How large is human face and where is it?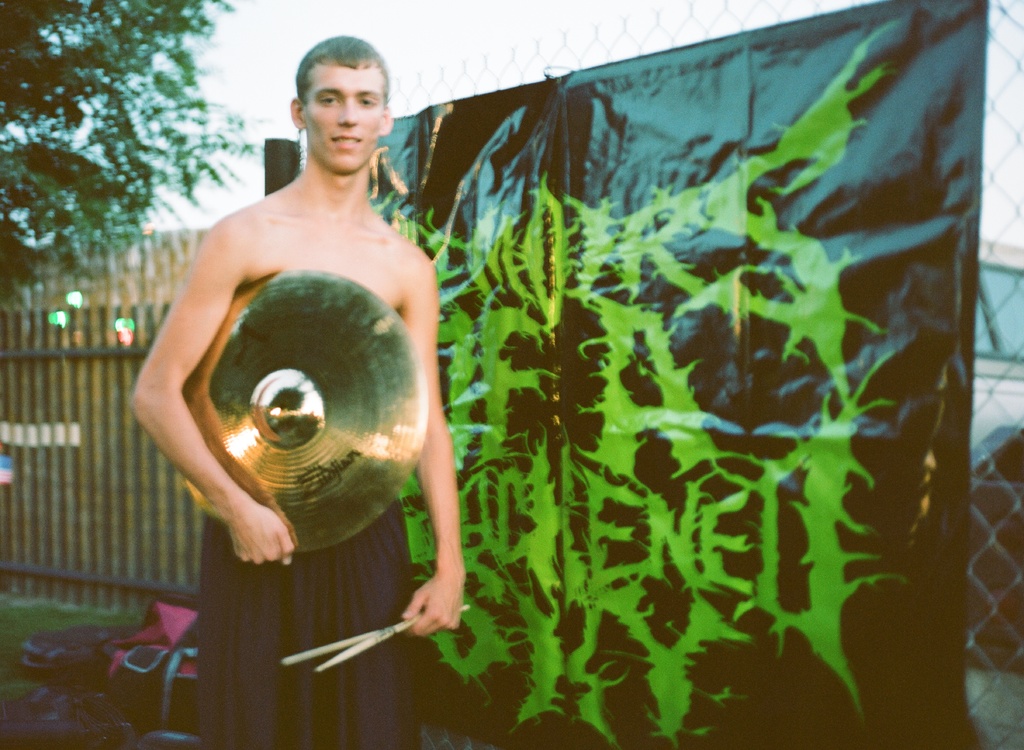
Bounding box: [left=305, top=65, right=383, bottom=174].
